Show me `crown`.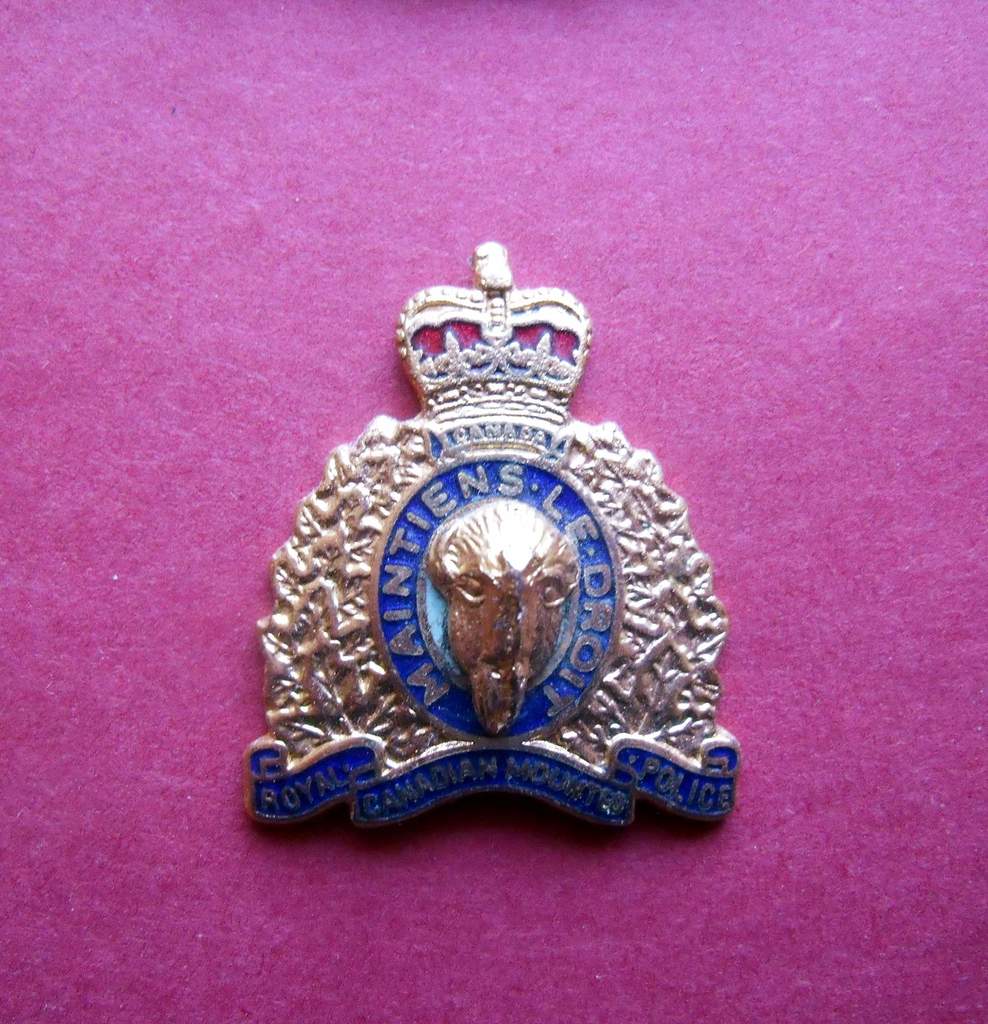
`crown` is here: locate(391, 239, 595, 424).
